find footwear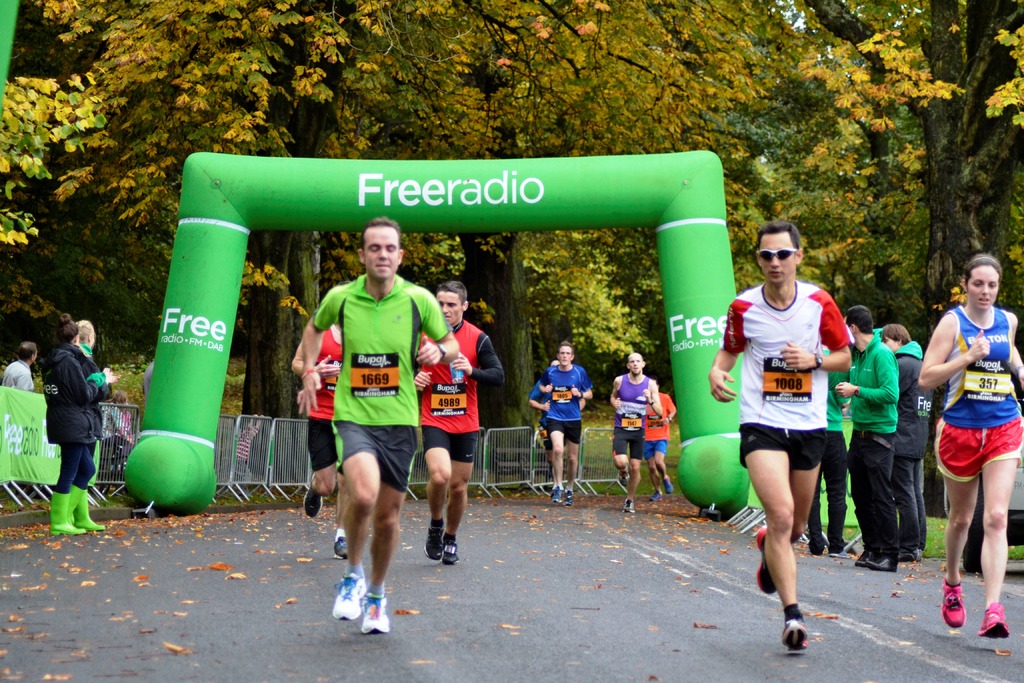
Rect(900, 545, 924, 566)
